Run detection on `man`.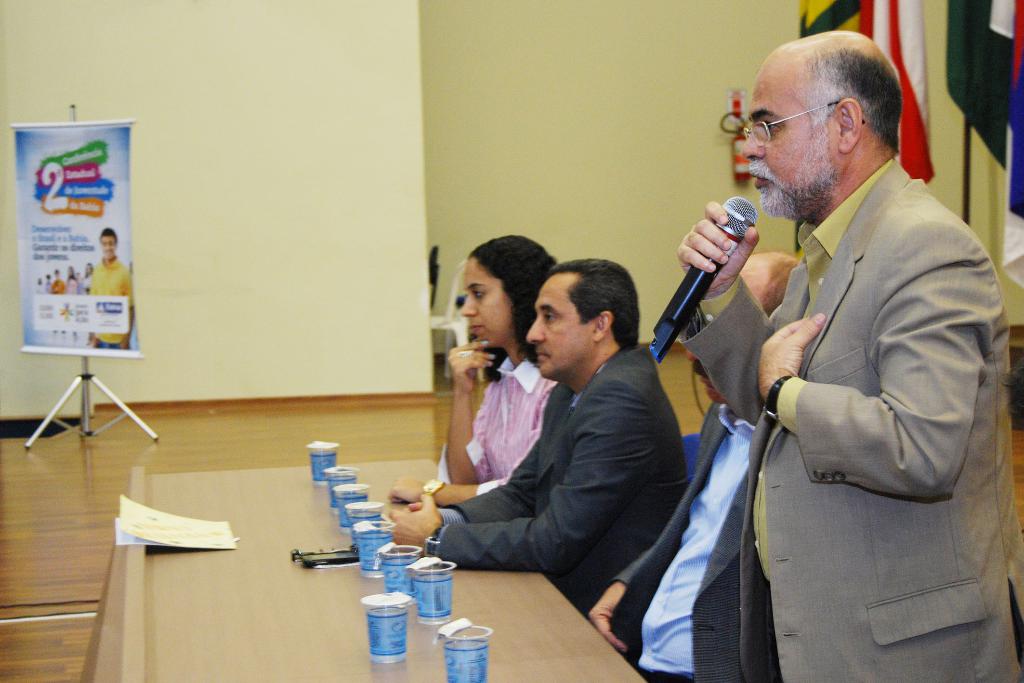
Result: box=[593, 34, 1023, 682].
